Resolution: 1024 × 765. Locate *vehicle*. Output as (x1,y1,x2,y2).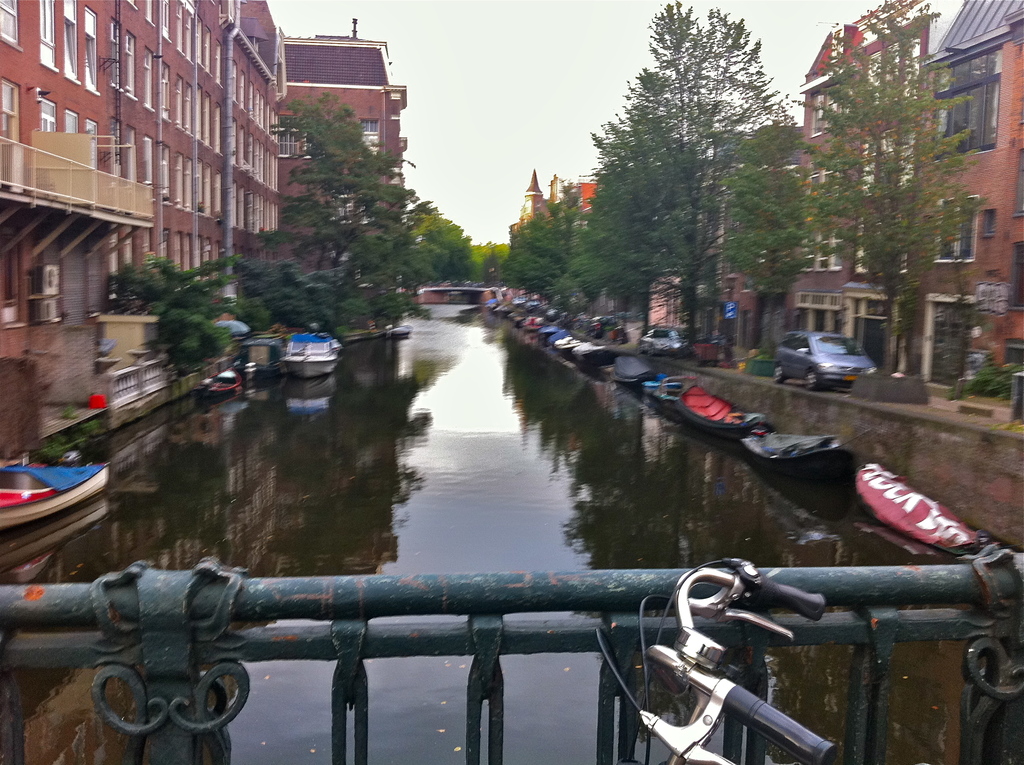
(640,325,685,356).
